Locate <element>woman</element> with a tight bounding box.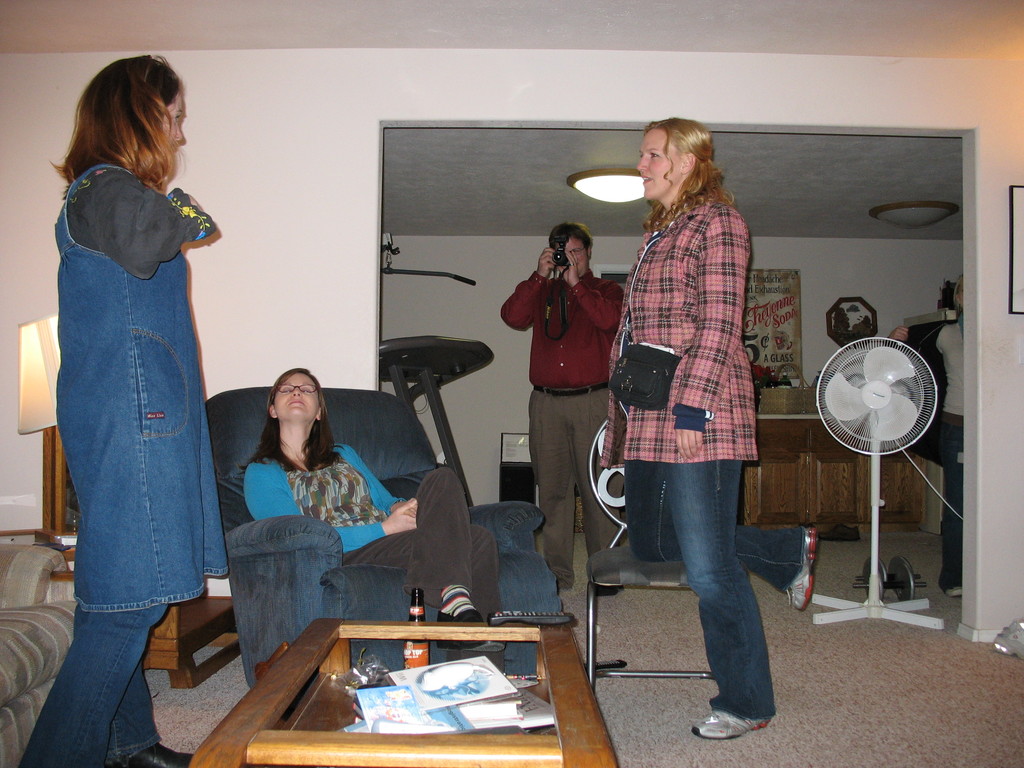
select_region(38, 47, 231, 728).
